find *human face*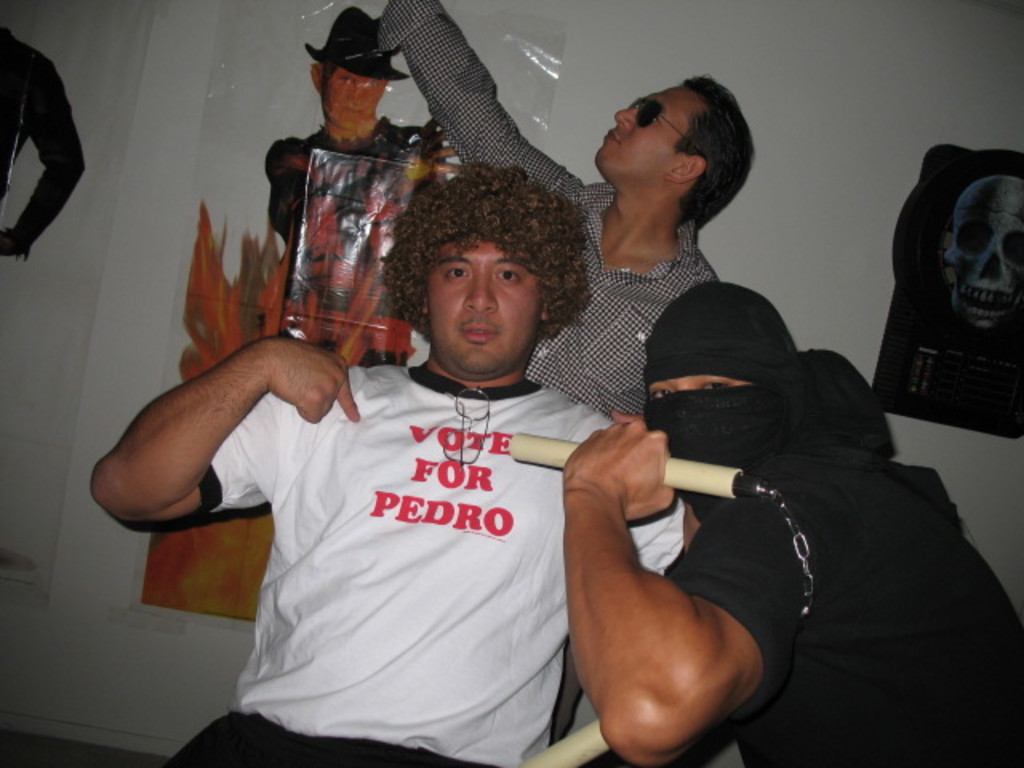
x1=427, y1=234, x2=536, y2=370
